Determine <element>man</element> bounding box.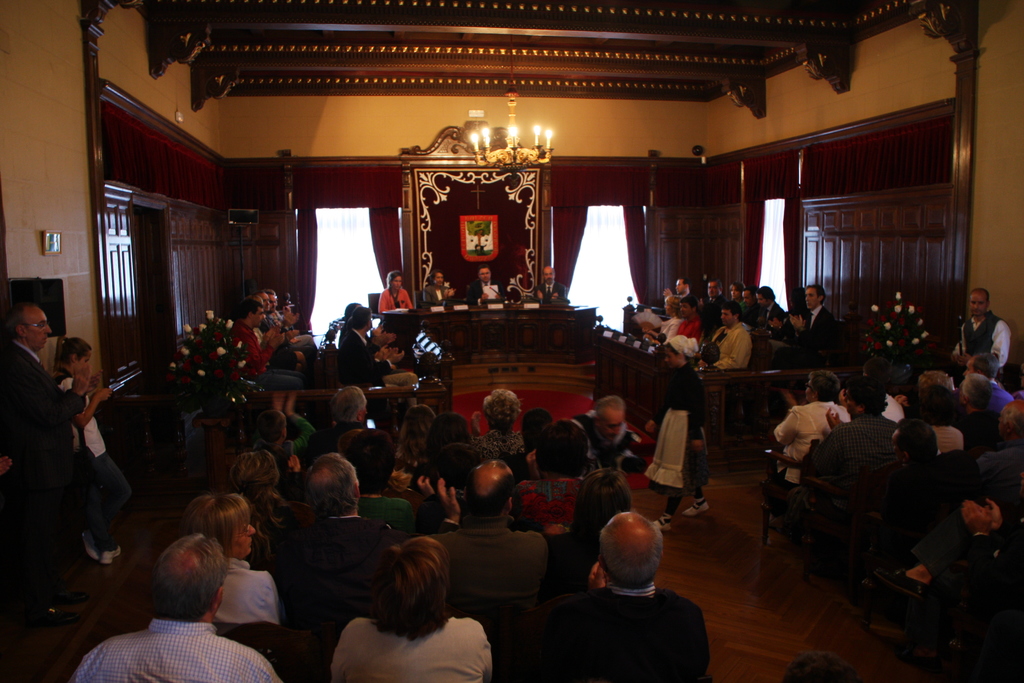
Determined: rect(311, 384, 393, 448).
